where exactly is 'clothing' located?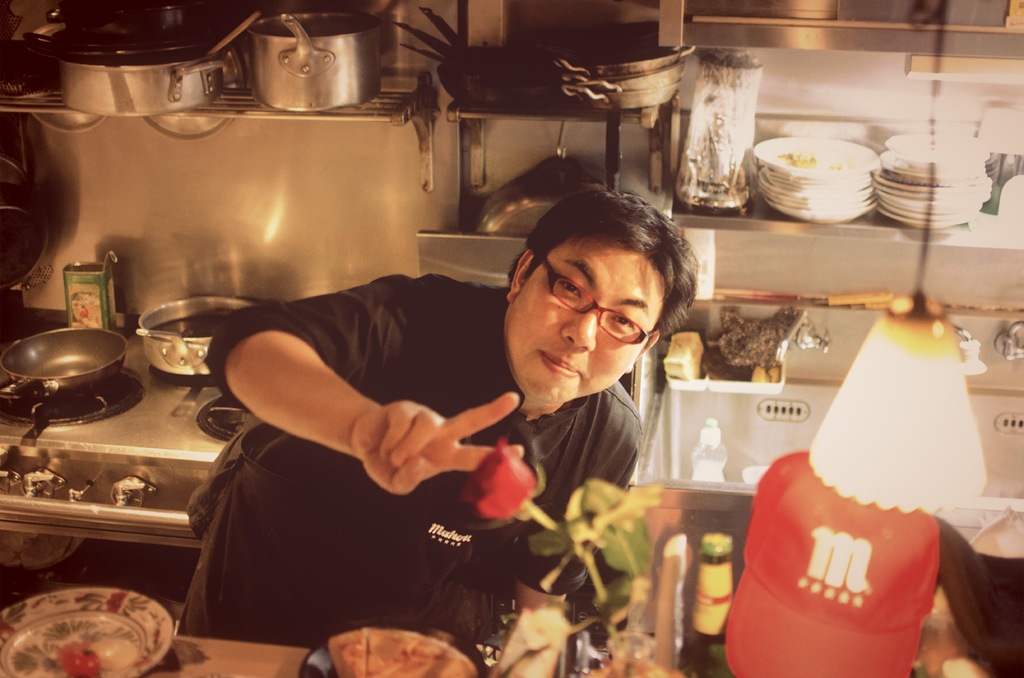
Its bounding box is [164, 238, 553, 636].
